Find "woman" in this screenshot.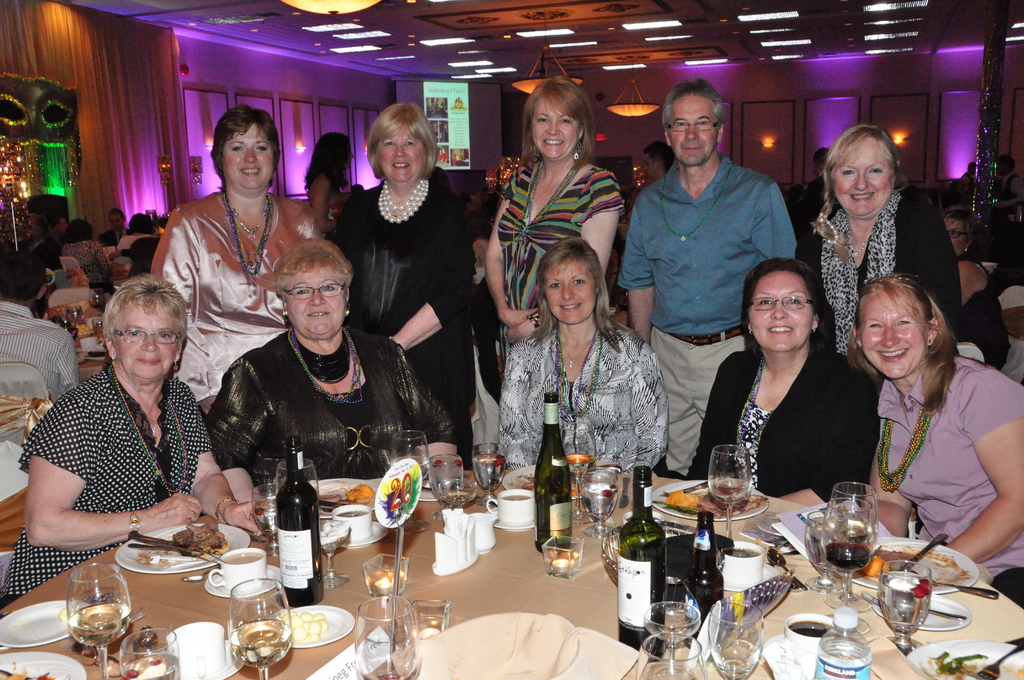
The bounding box for "woman" is (left=319, top=93, right=492, bottom=476).
